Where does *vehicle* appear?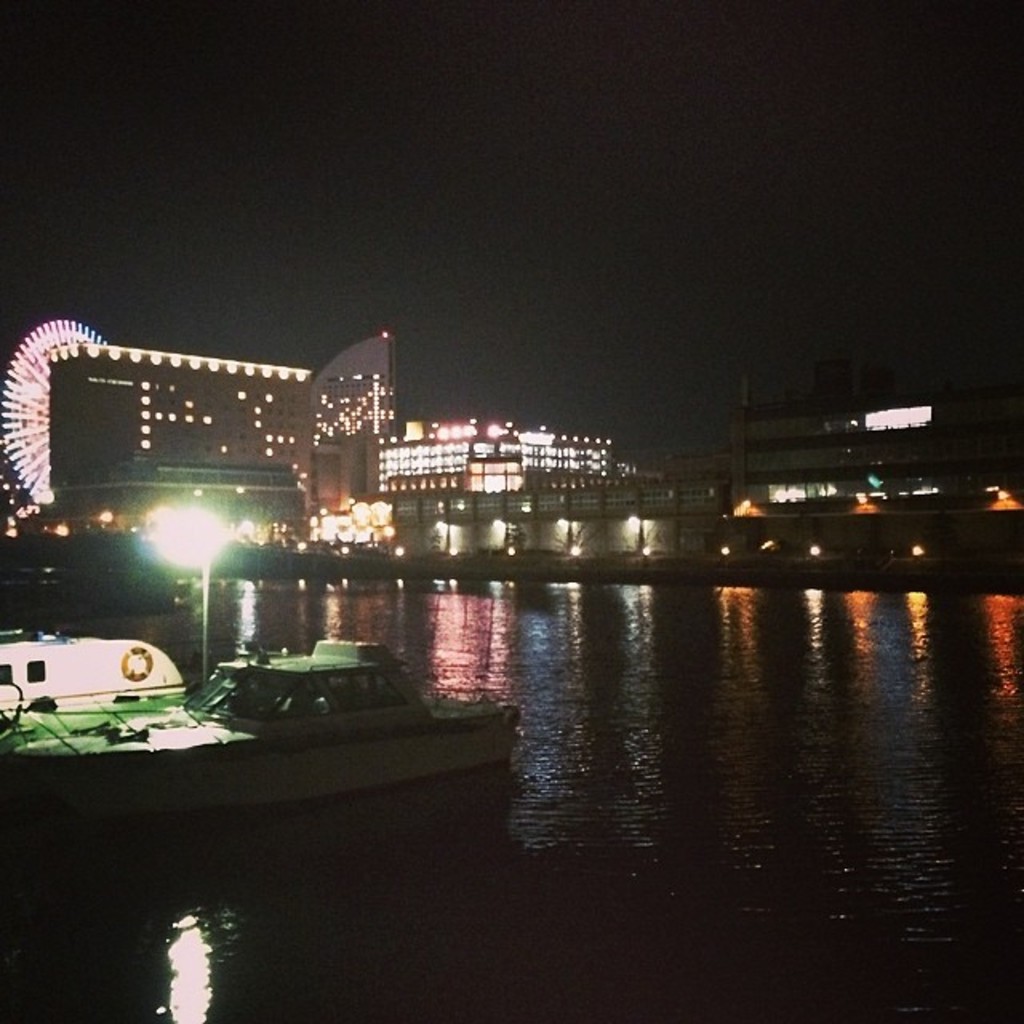
Appears at [0, 638, 190, 701].
